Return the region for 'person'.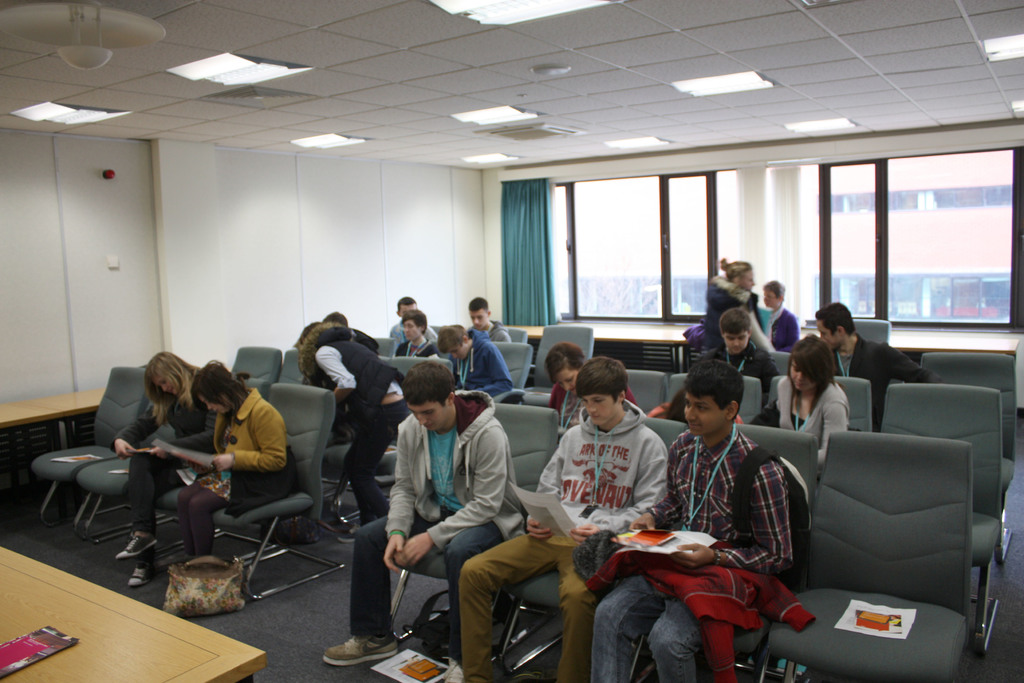
[588, 359, 794, 682].
